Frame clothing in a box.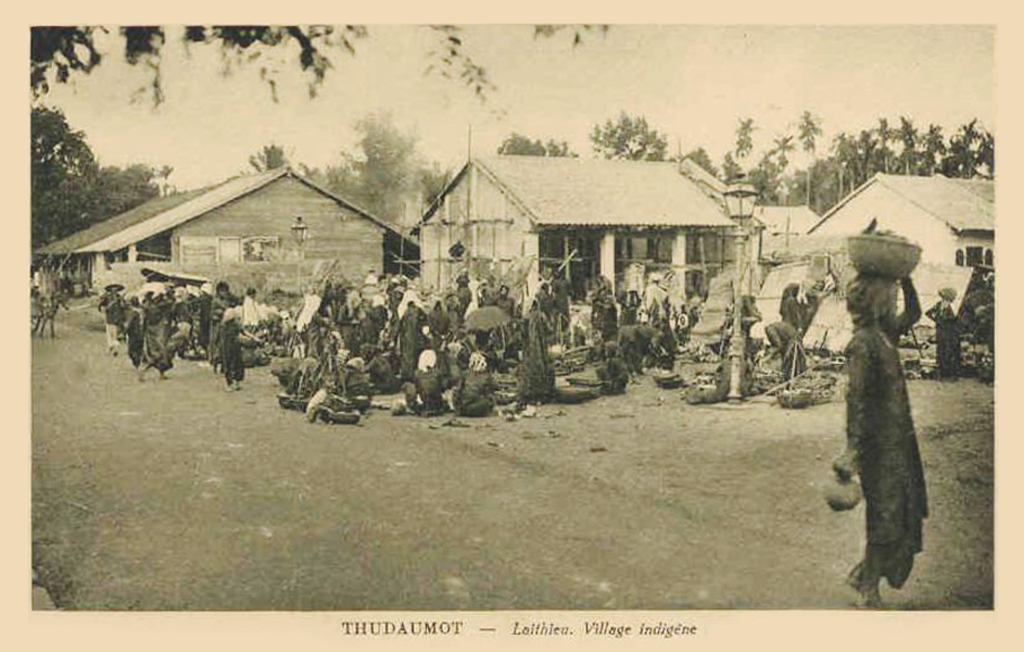
x1=767, y1=314, x2=801, y2=385.
